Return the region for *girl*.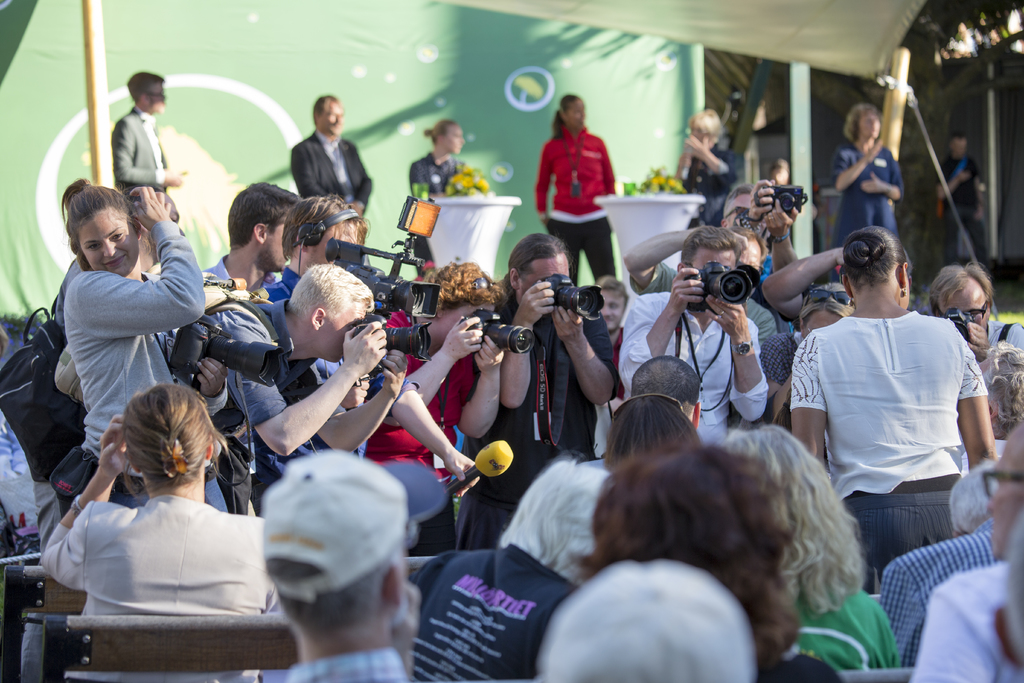
60 175 206 470.
